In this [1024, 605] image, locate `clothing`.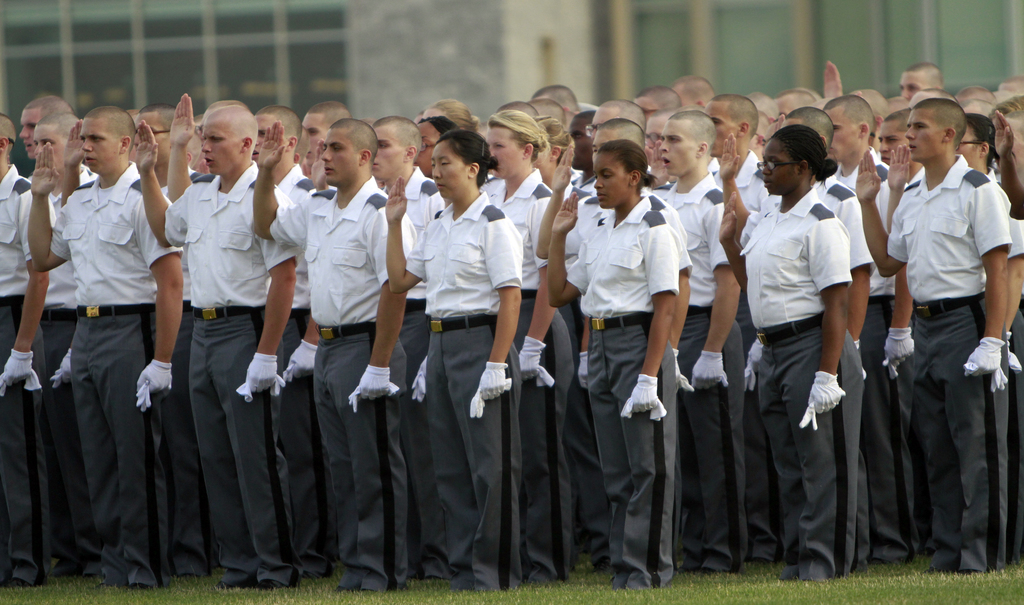
Bounding box: bbox(664, 171, 756, 568).
